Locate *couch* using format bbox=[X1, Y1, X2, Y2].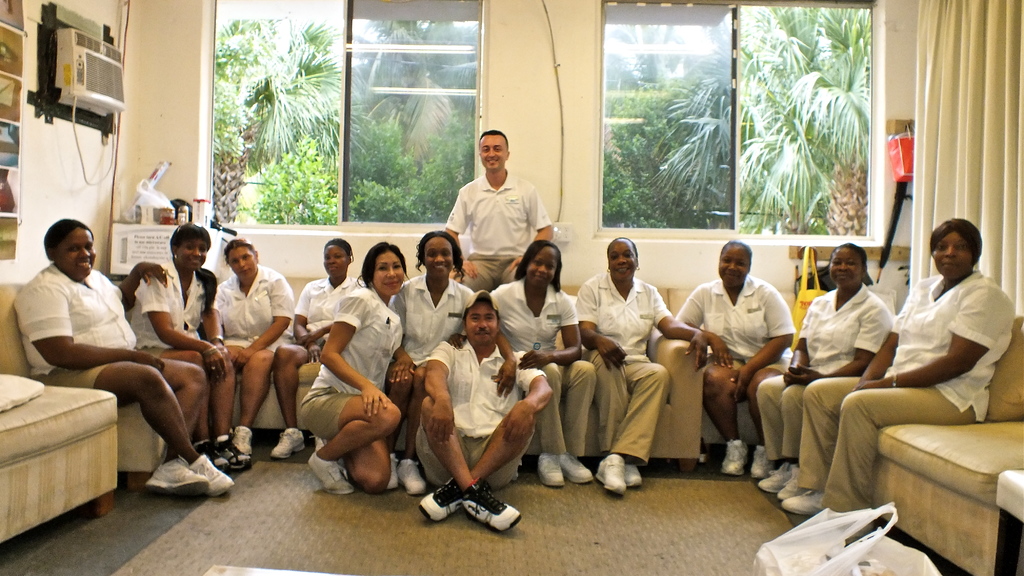
bbox=[812, 325, 1023, 550].
